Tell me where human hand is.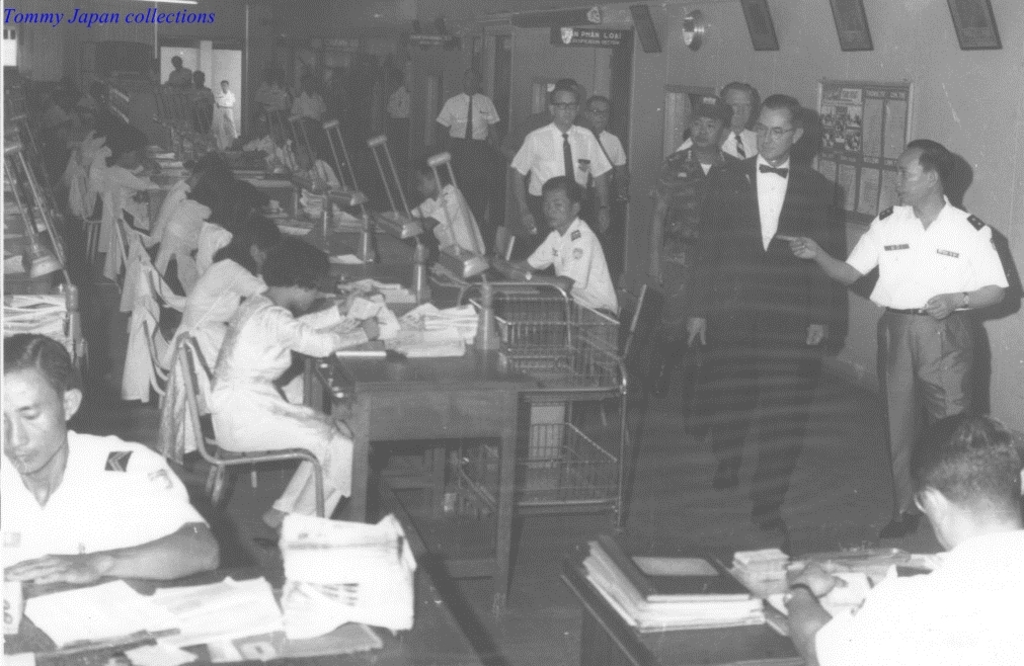
human hand is at BBox(491, 261, 522, 282).
